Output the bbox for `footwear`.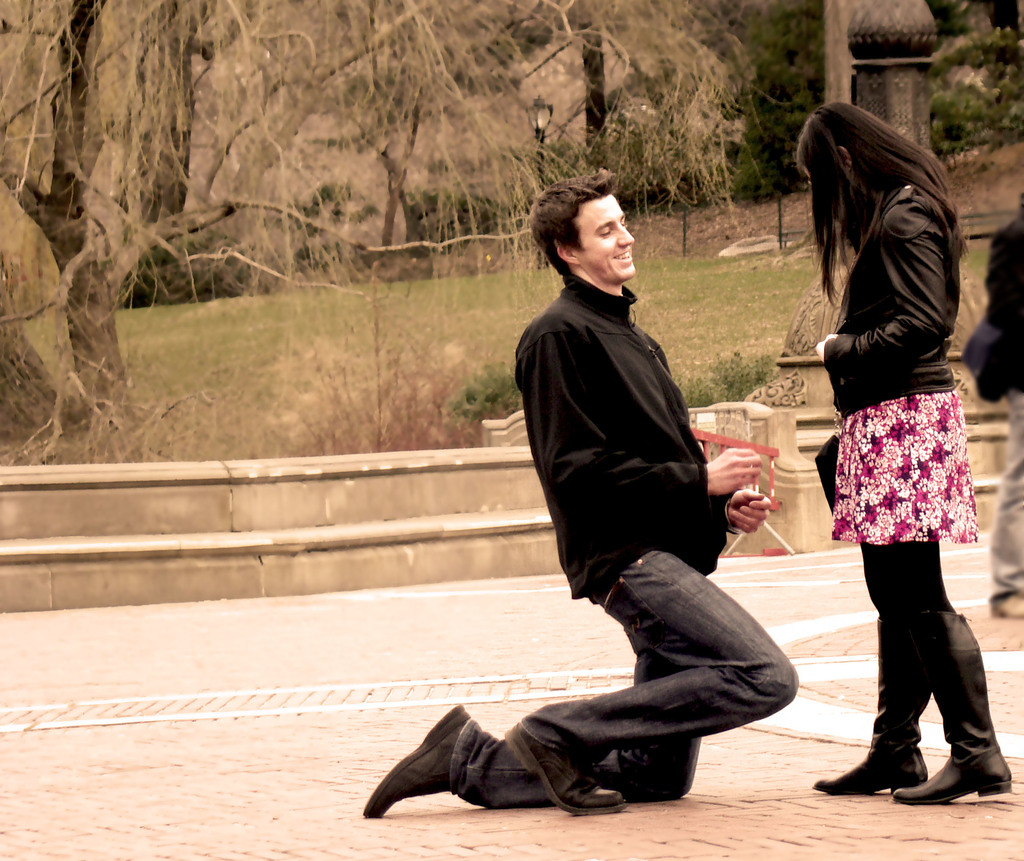
[881,761,1014,801].
